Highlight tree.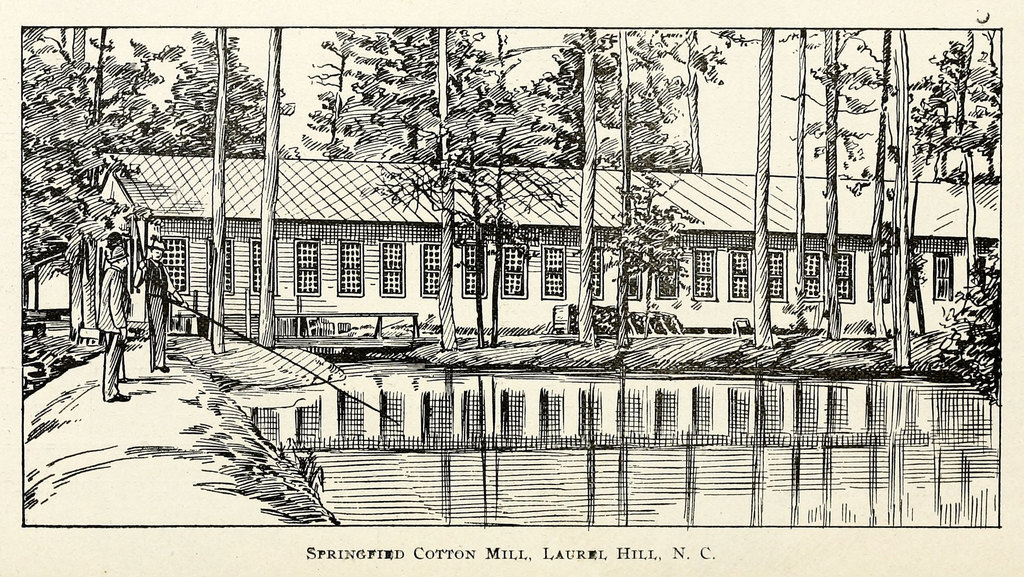
Highlighted region: left=321, top=24, right=554, bottom=166.
